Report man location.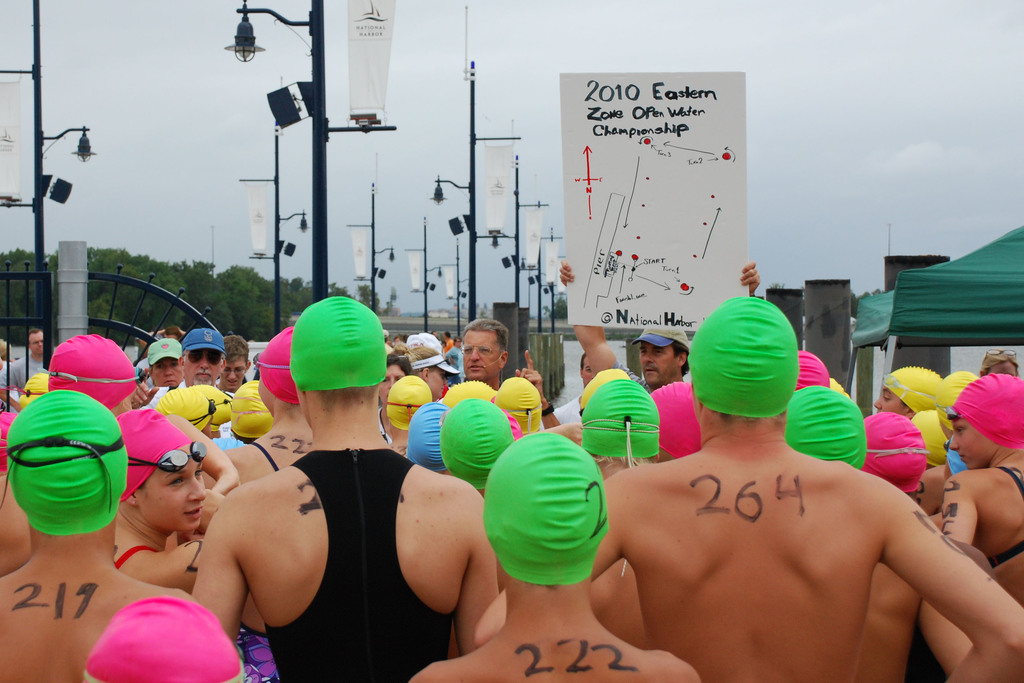
Report: 178 329 236 434.
